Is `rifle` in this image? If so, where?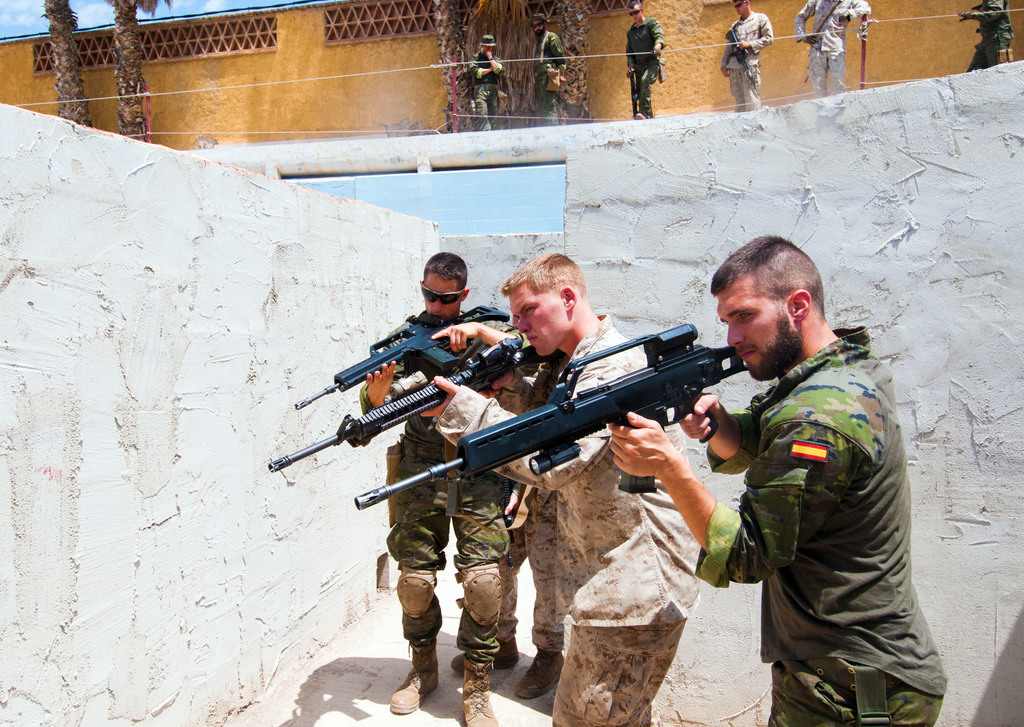
Yes, at bbox(343, 328, 788, 555).
